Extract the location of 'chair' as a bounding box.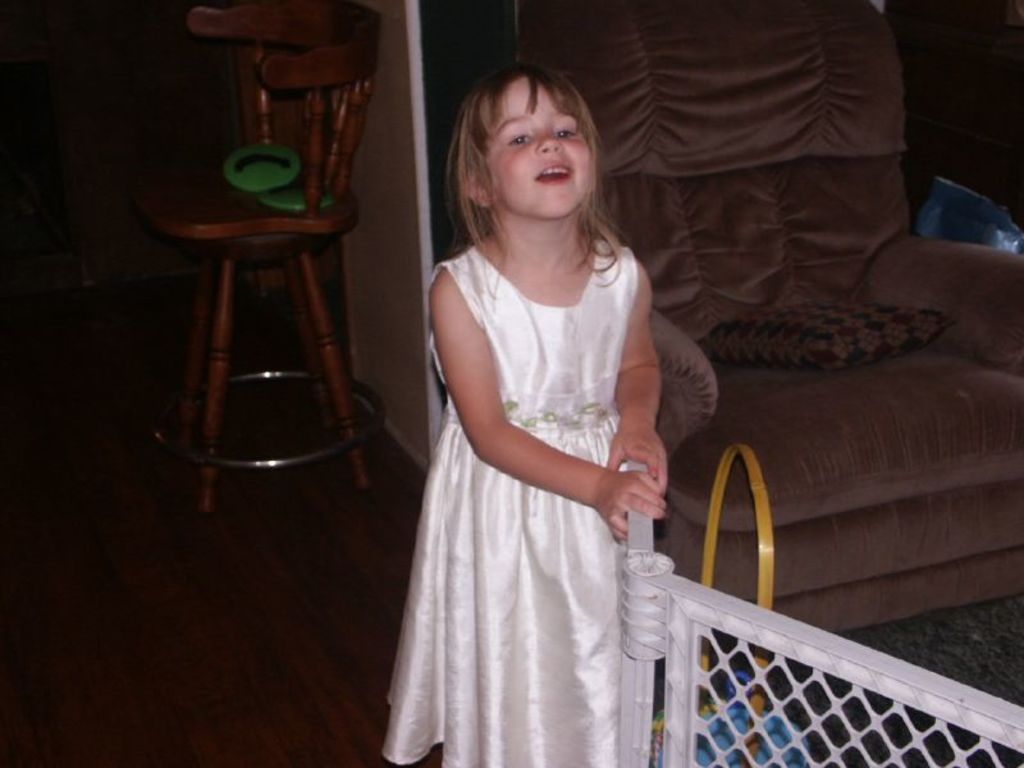
[507,0,1023,640].
